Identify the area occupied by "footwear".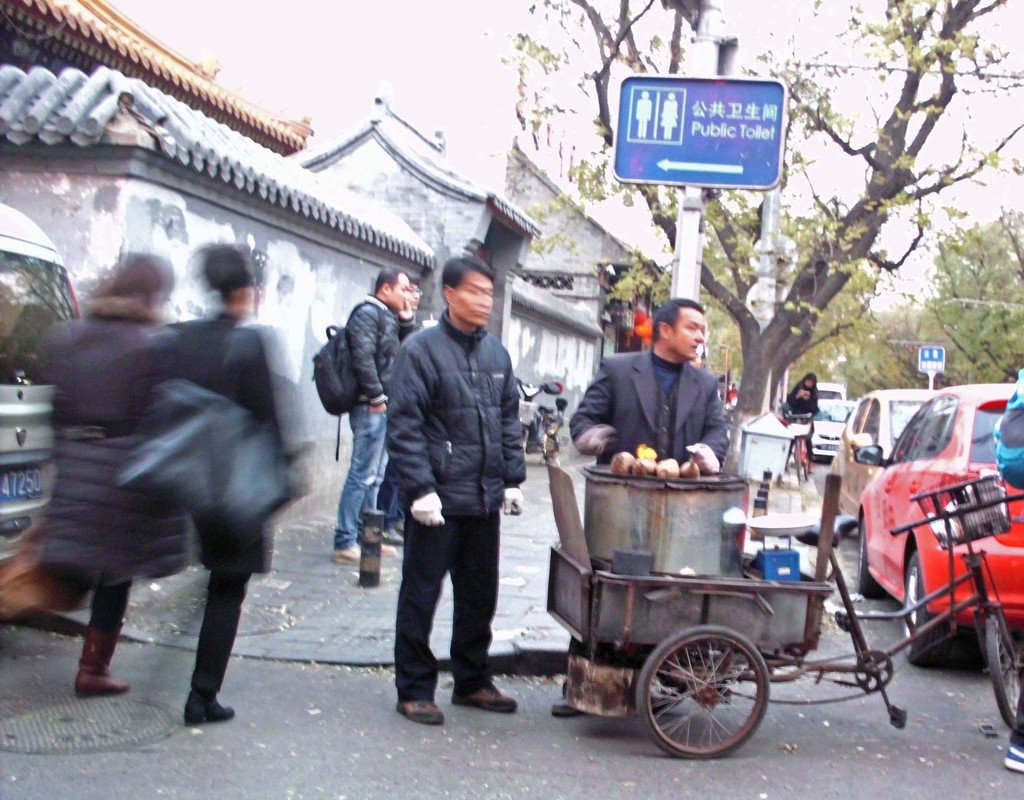
Area: {"x1": 447, "y1": 690, "x2": 522, "y2": 712}.
